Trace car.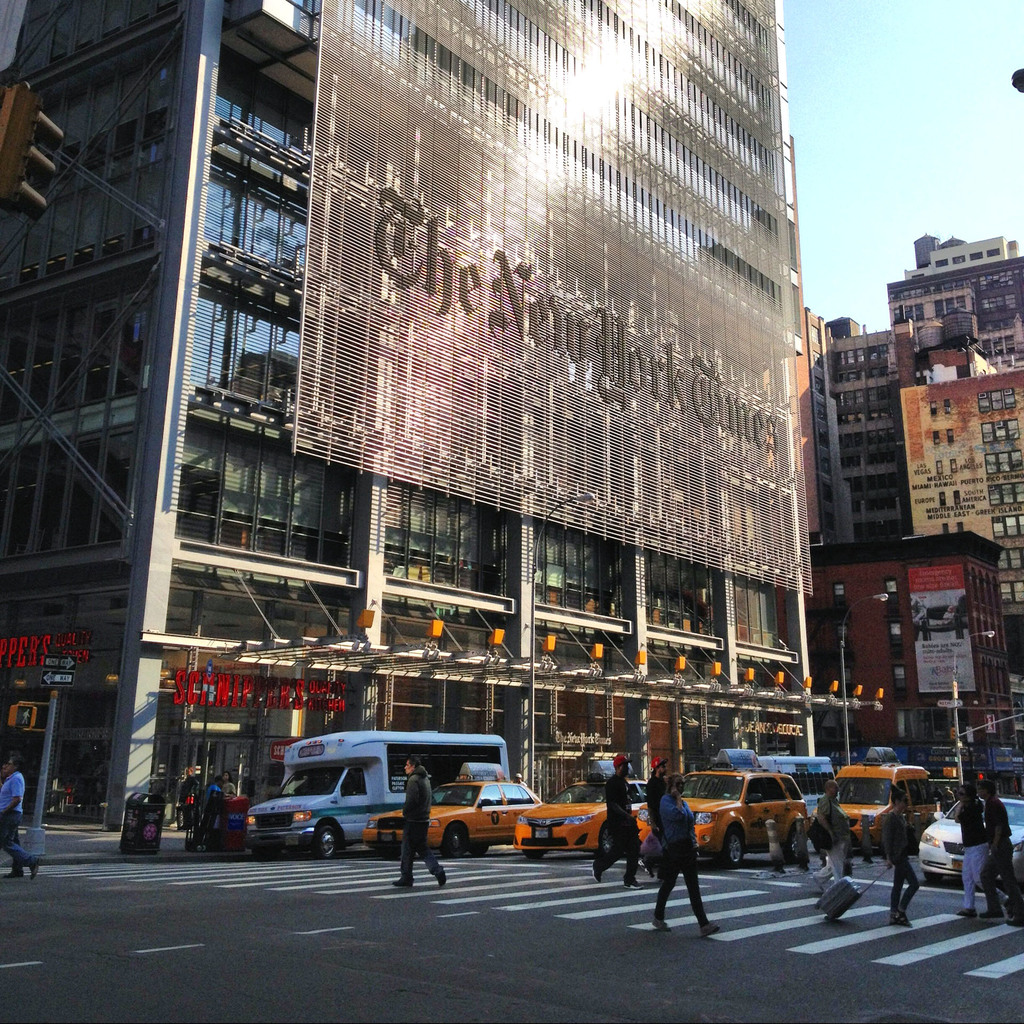
Traced to <region>922, 803, 1023, 886</region>.
